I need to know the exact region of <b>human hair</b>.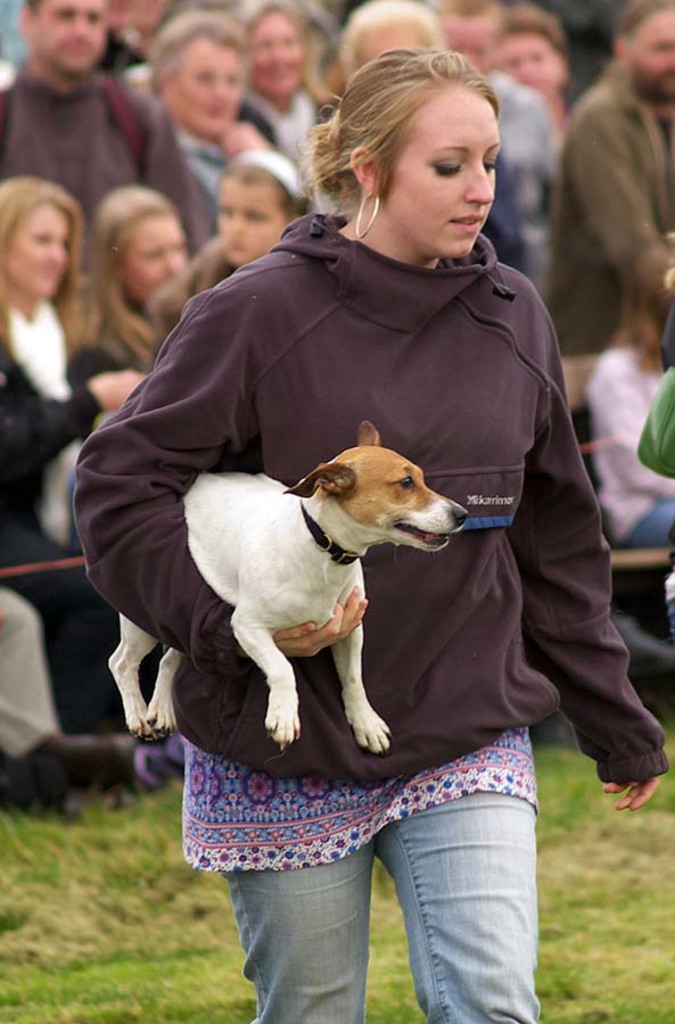
Region: {"left": 215, "top": 152, "right": 319, "bottom": 203}.
